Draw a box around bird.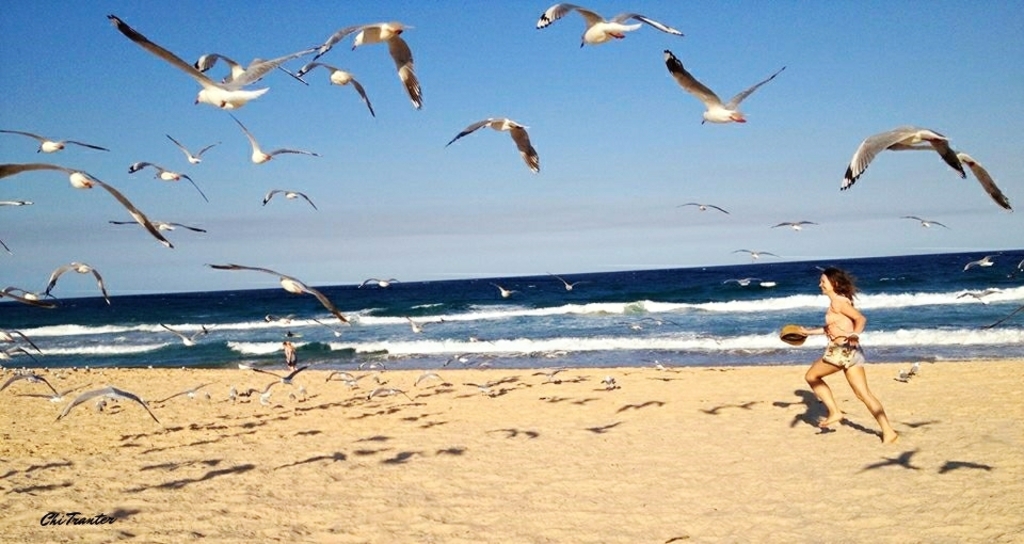
box(0, 129, 112, 155).
